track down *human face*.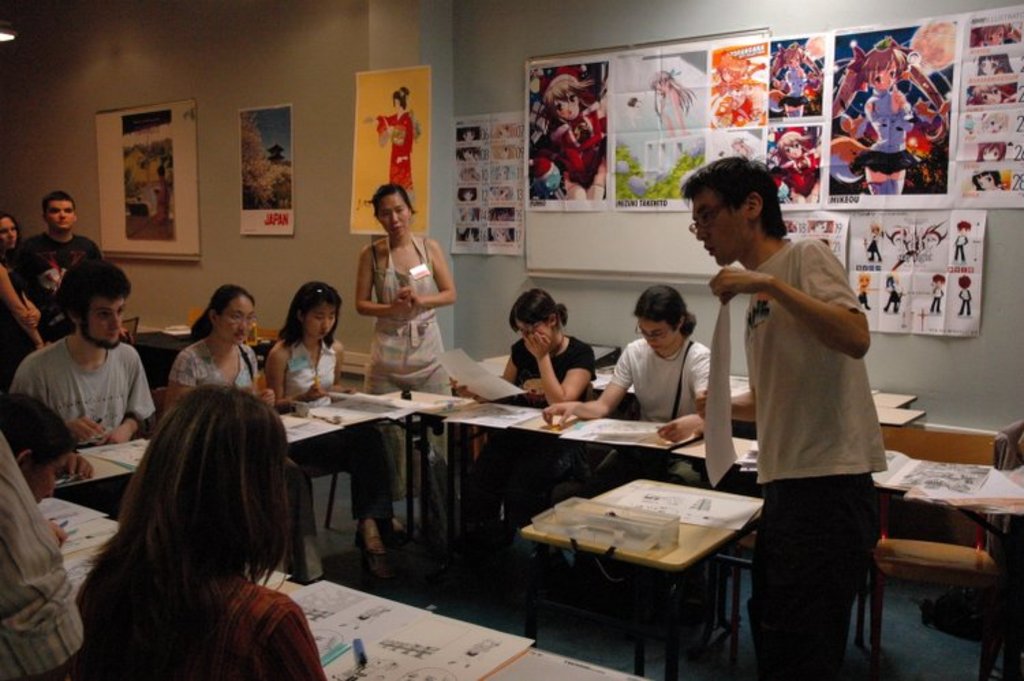
Tracked to 516,319,553,344.
